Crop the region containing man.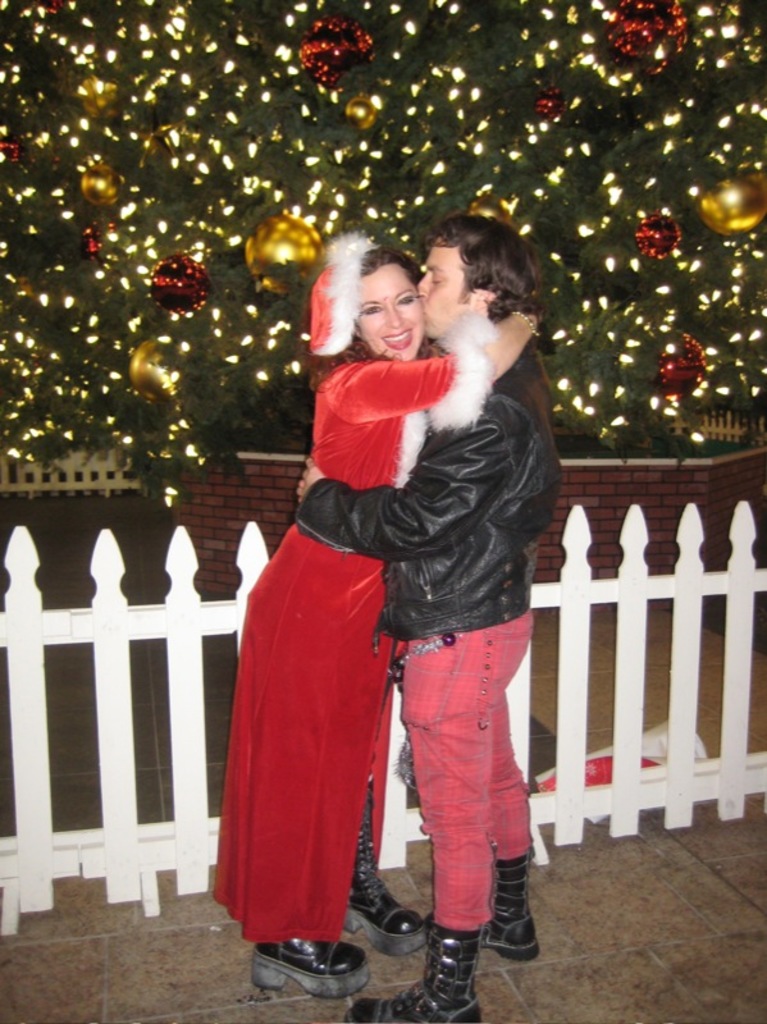
Crop region: 350,209,566,1023.
